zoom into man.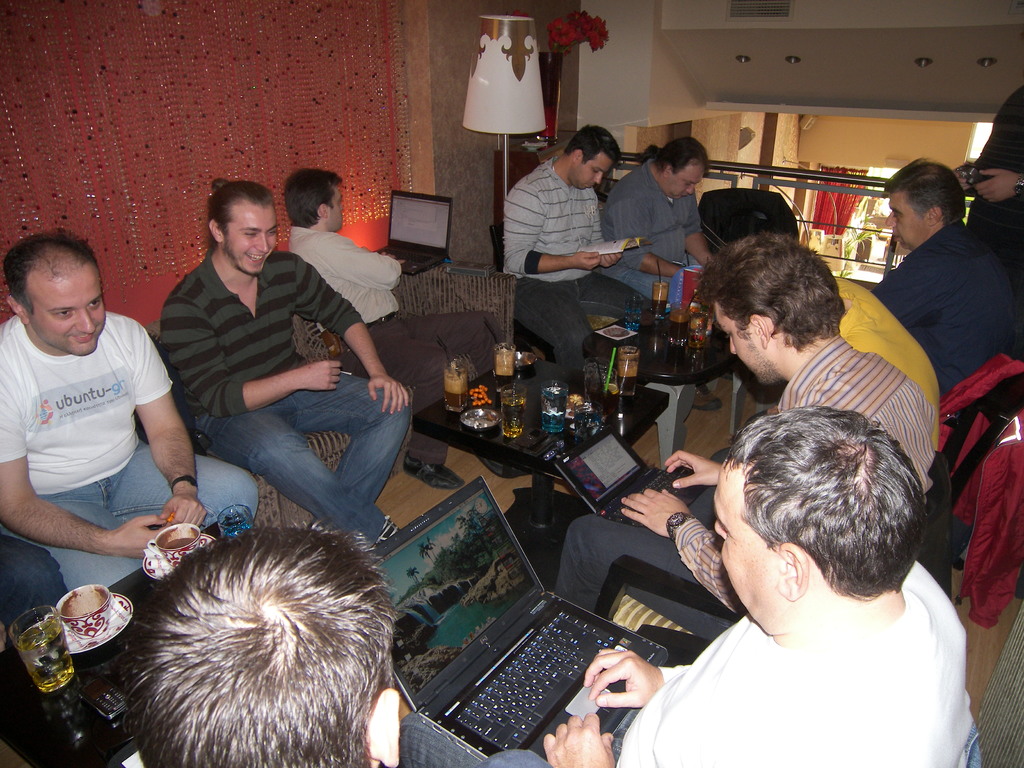
Zoom target: pyautogui.locateOnScreen(136, 521, 397, 767).
